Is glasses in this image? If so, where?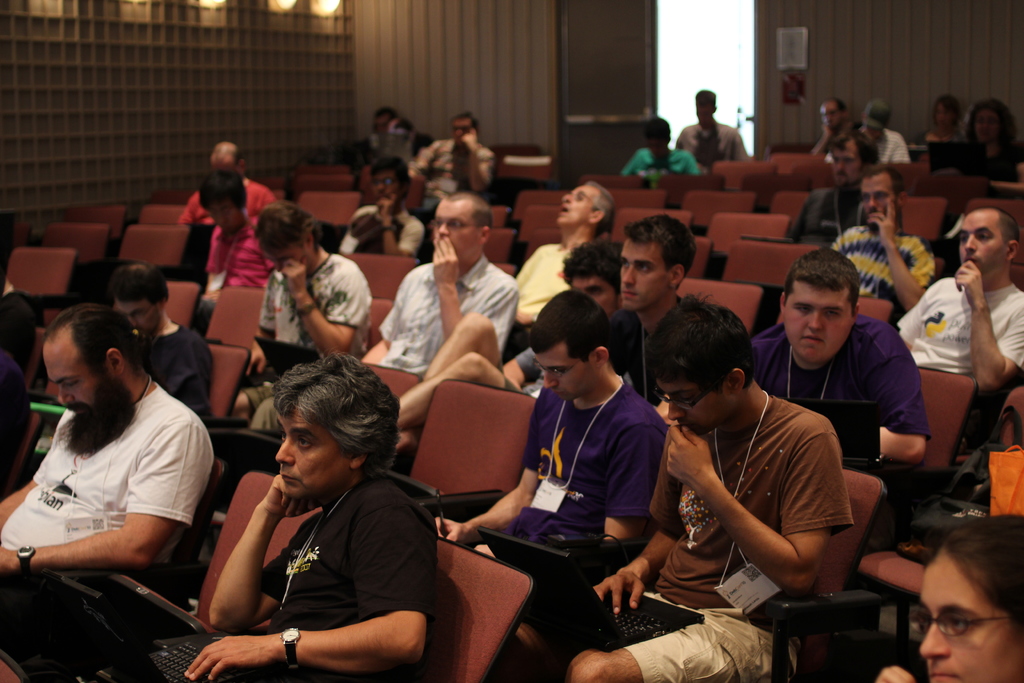
Yes, at <region>430, 219, 484, 231</region>.
